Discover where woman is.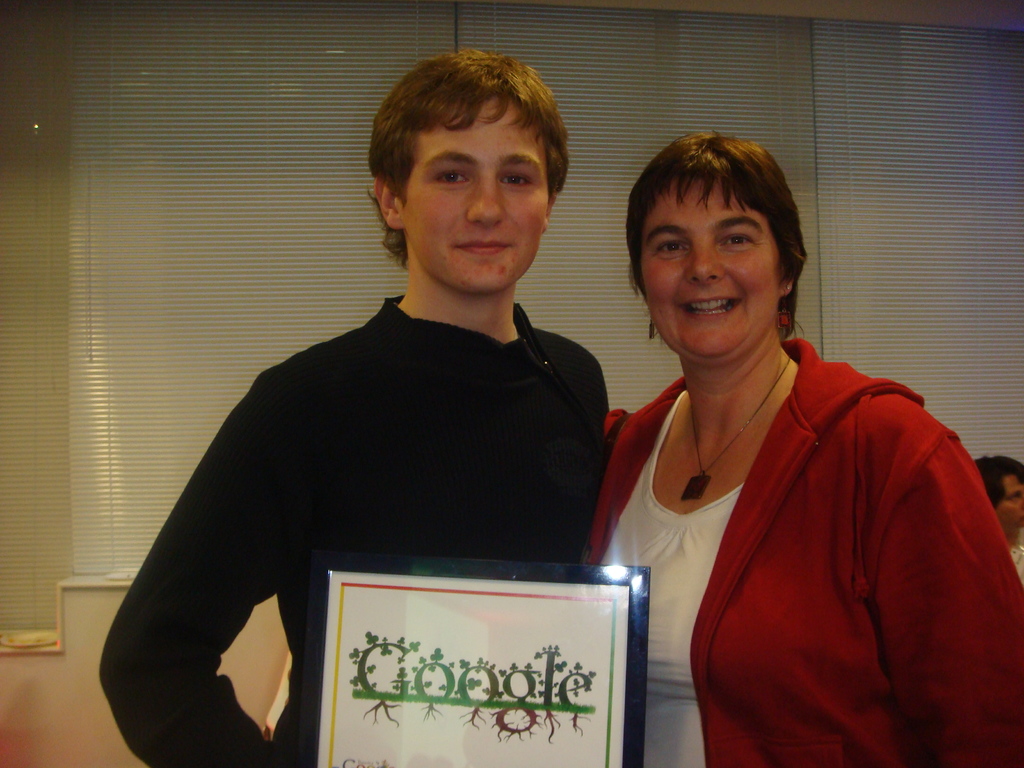
Discovered at 575,124,984,764.
